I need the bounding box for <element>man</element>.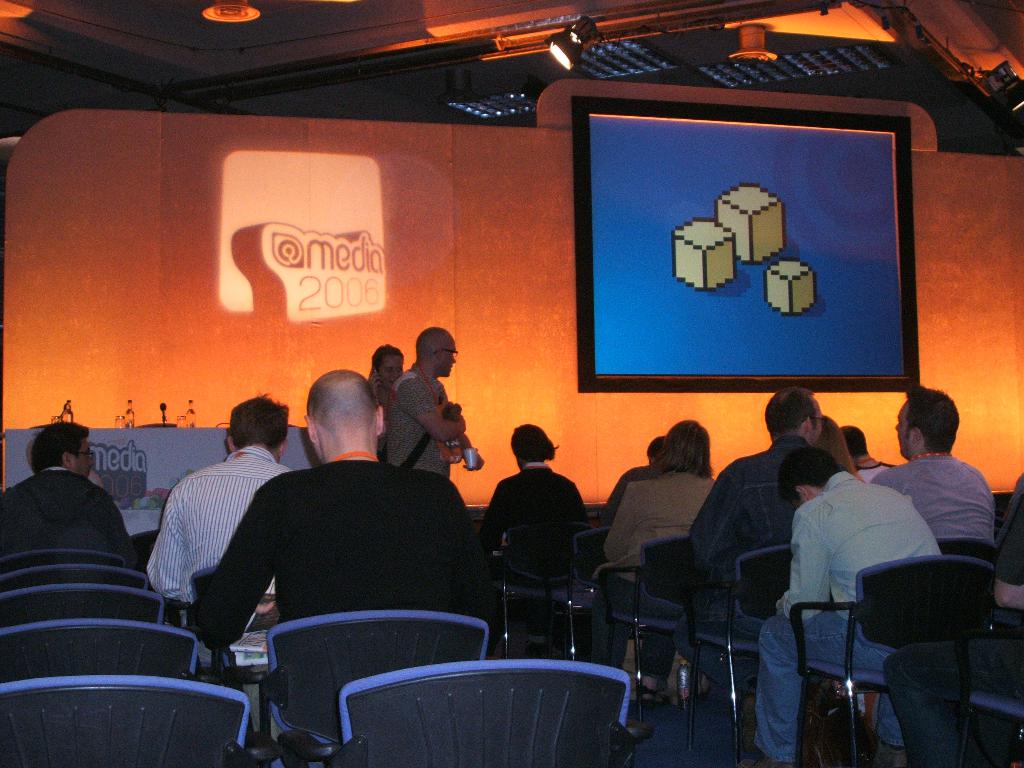
Here it is: region(192, 369, 492, 679).
